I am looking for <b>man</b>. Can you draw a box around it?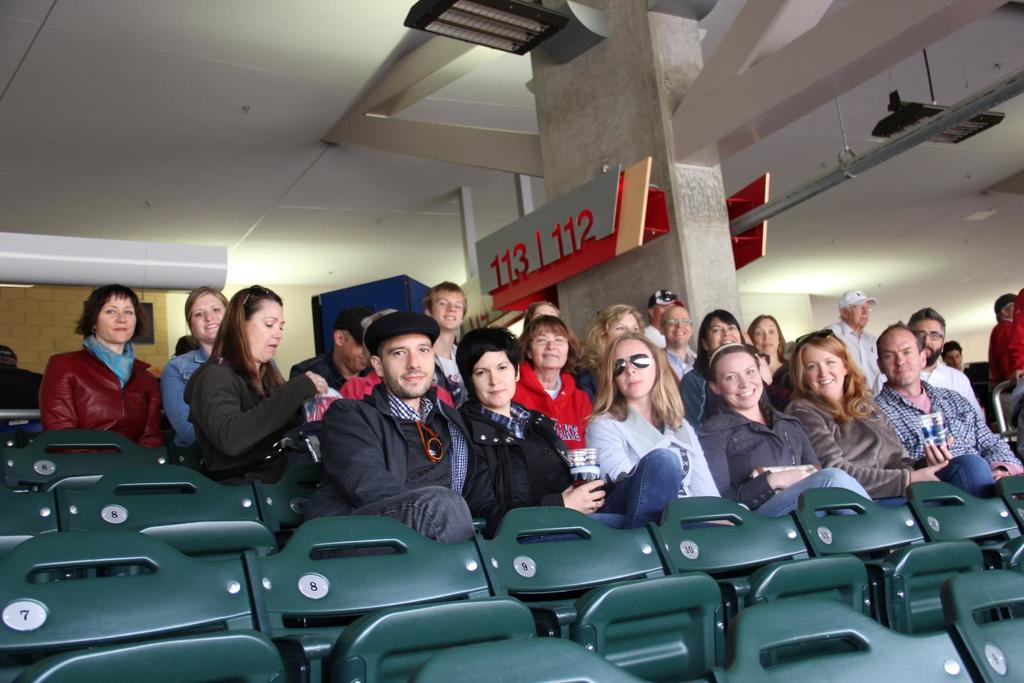
Sure, the bounding box is {"left": 825, "top": 289, "right": 888, "bottom": 387}.
